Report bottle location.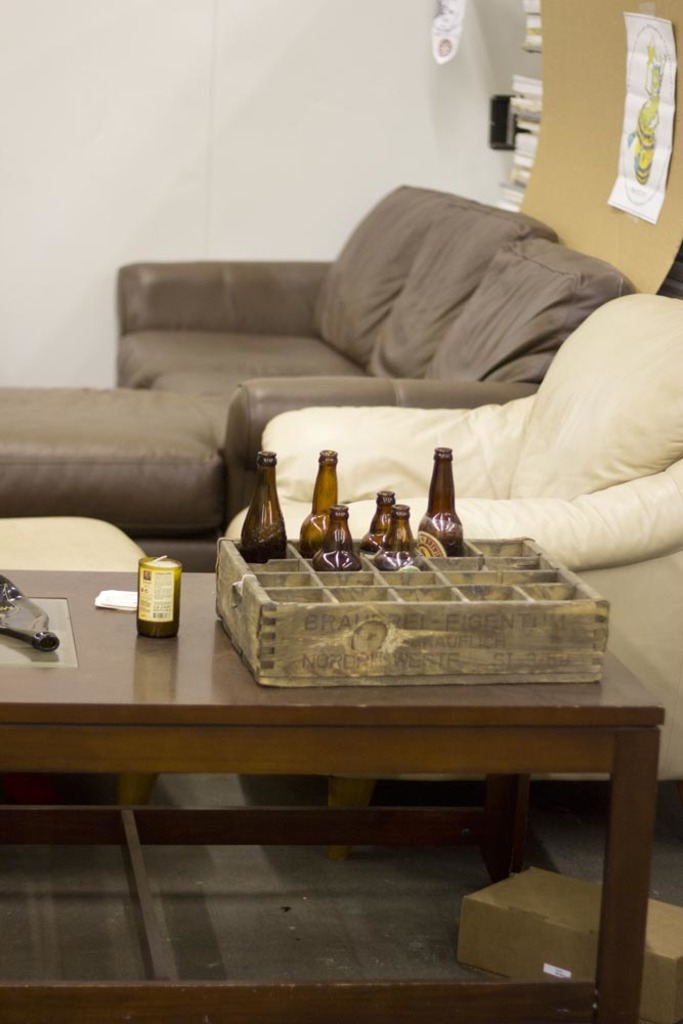
Report: region(420, 441, 466, 563).
